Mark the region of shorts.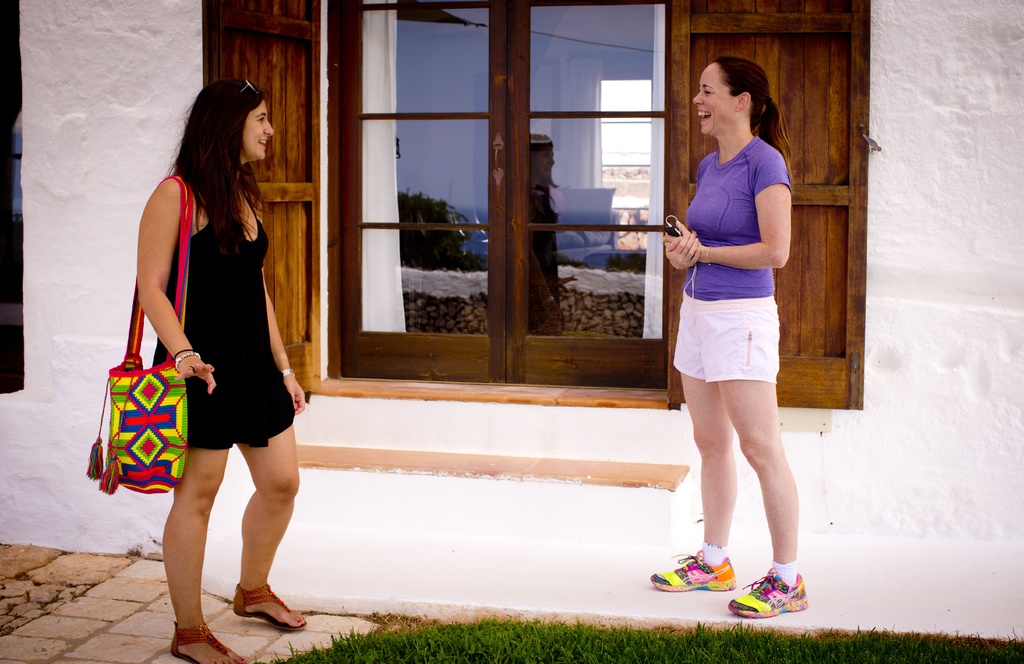
Region: rect(657, 284, 790, 410).
